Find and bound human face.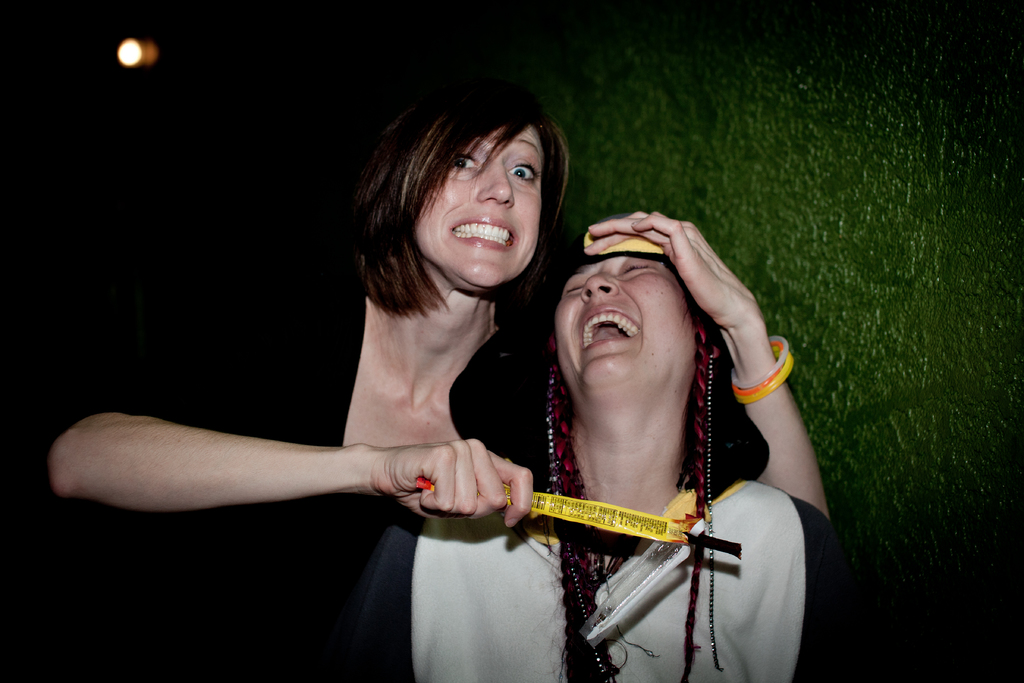
Bound: x1=553 y1=257 x2=693 y2=386.
